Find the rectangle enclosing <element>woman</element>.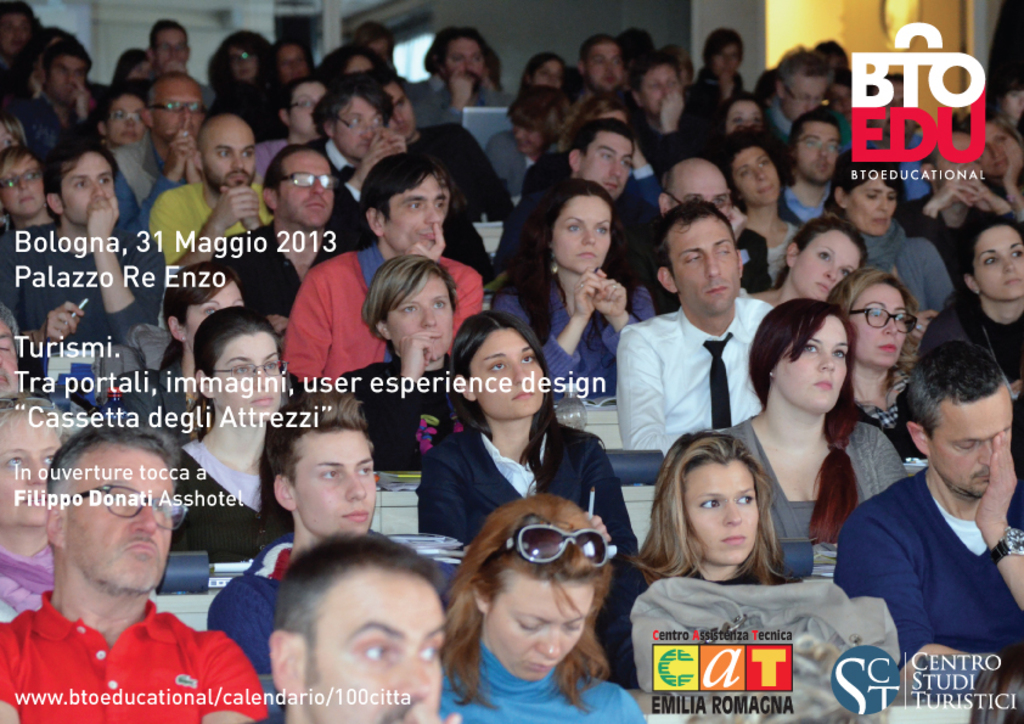
(413,307,645,562).
